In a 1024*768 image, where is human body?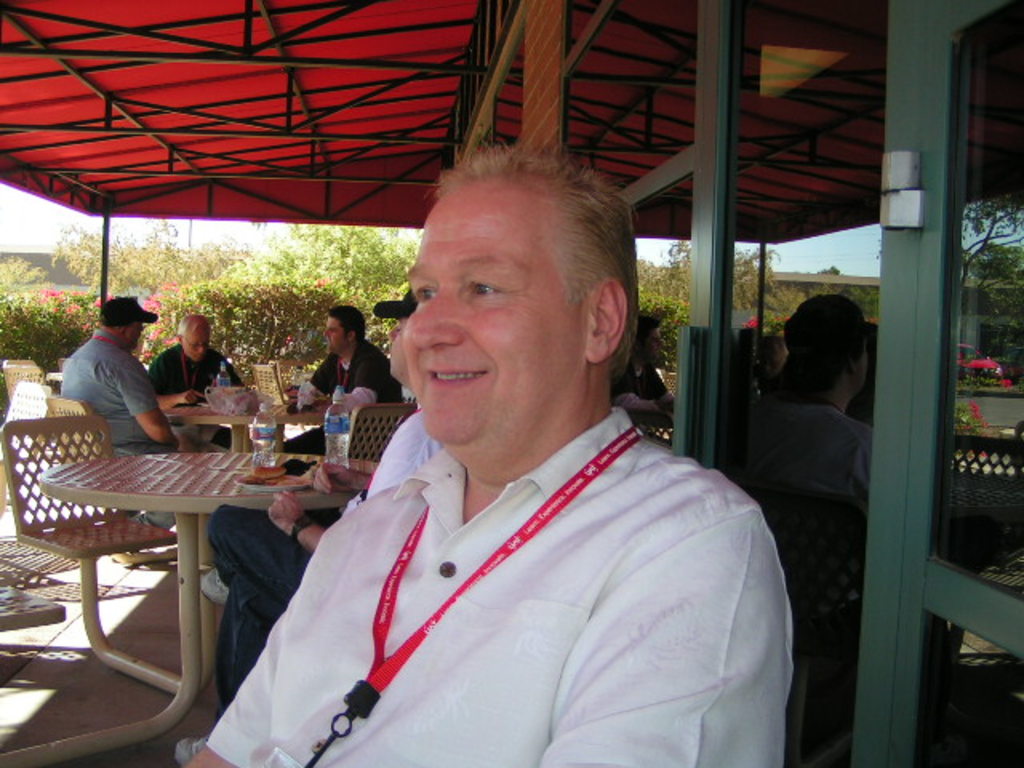
l=227, t=214, r=778, b=762.
